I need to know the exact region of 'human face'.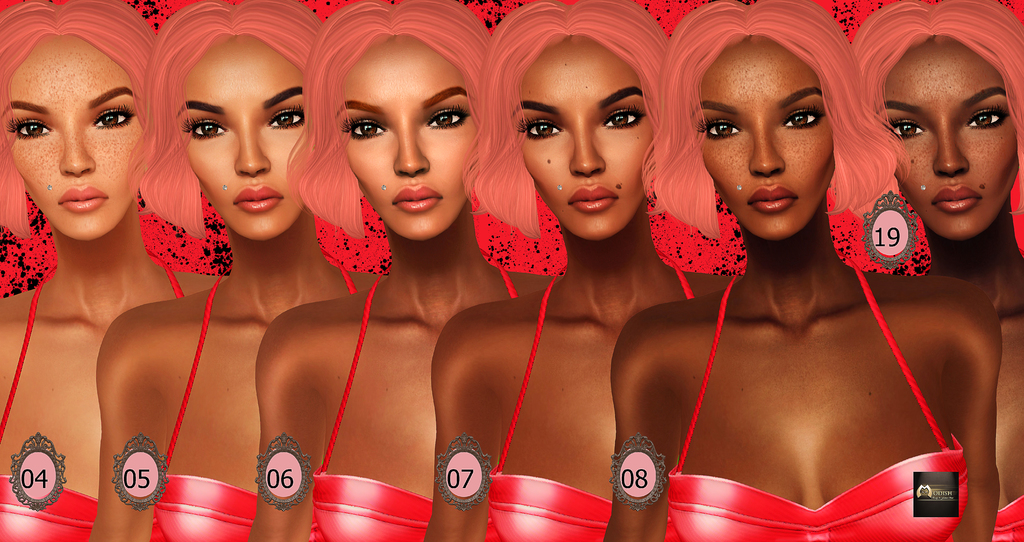
Region: rect(179, 35, 318, 242).
